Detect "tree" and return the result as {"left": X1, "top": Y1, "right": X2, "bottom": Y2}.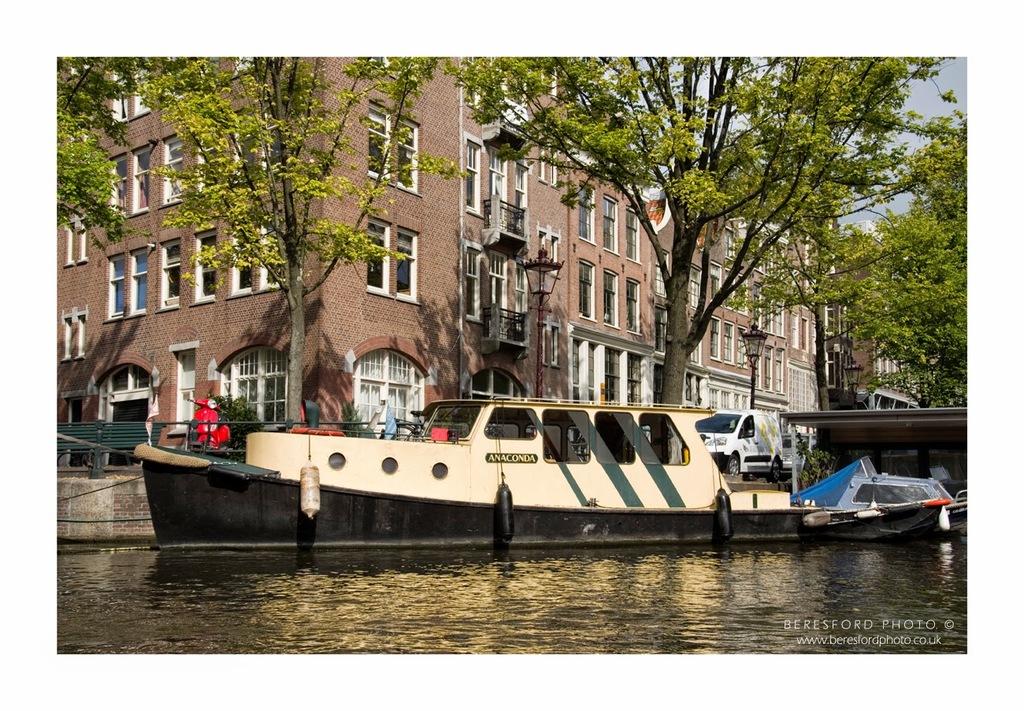
{"left": 716, "top": 109, "right": 974, "bottom": 410}.
